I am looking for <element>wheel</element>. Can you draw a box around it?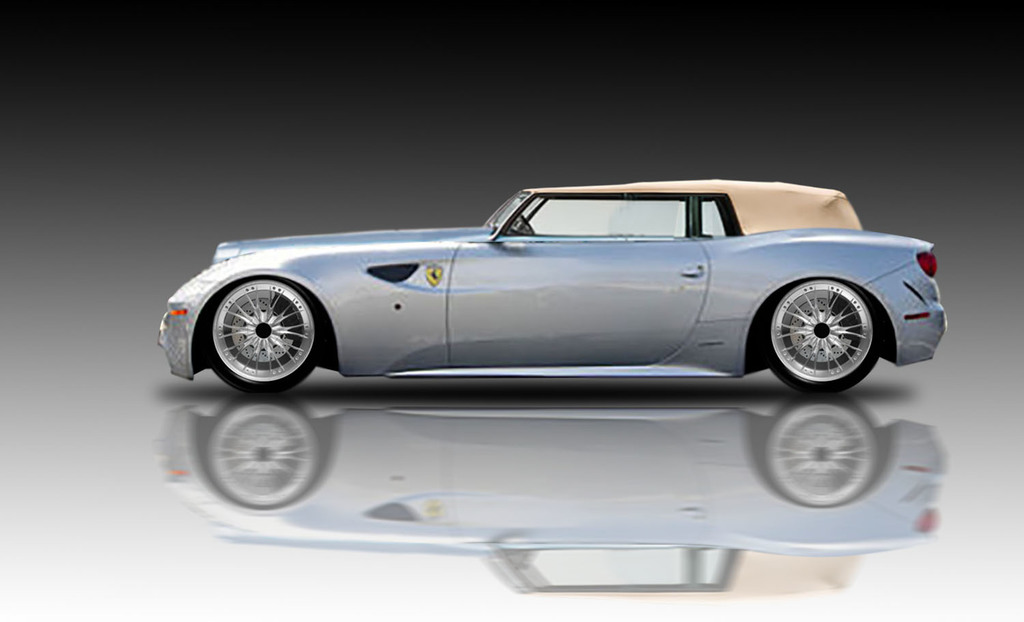
Sure, the bounding box is locate(762, 274, 895, 380).
